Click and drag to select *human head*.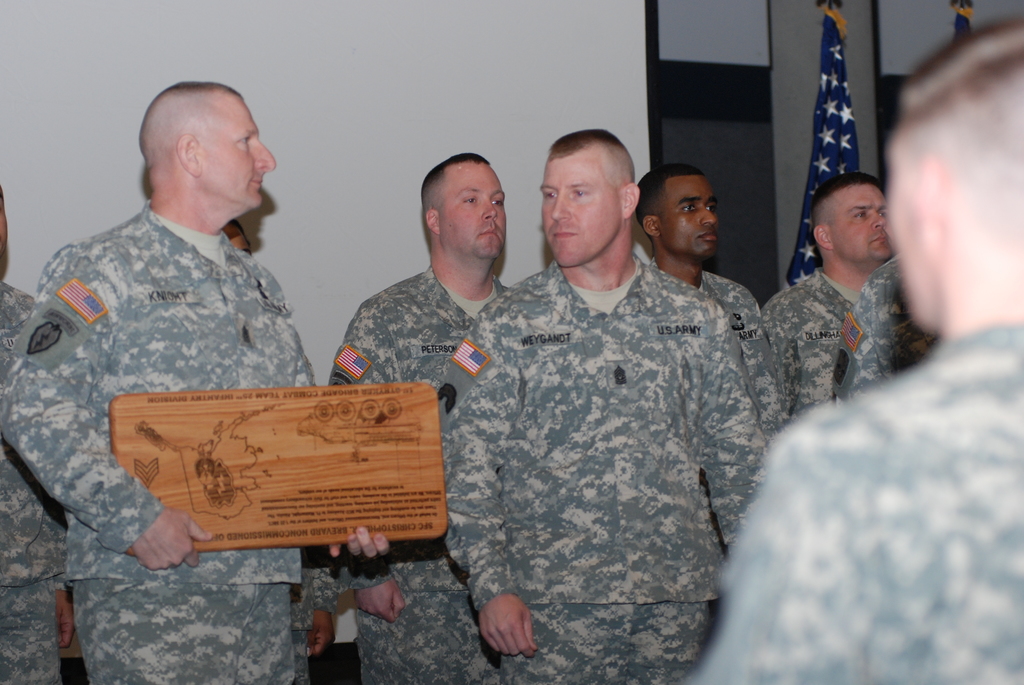
Selection: locate(137, 80, 276, 212).
